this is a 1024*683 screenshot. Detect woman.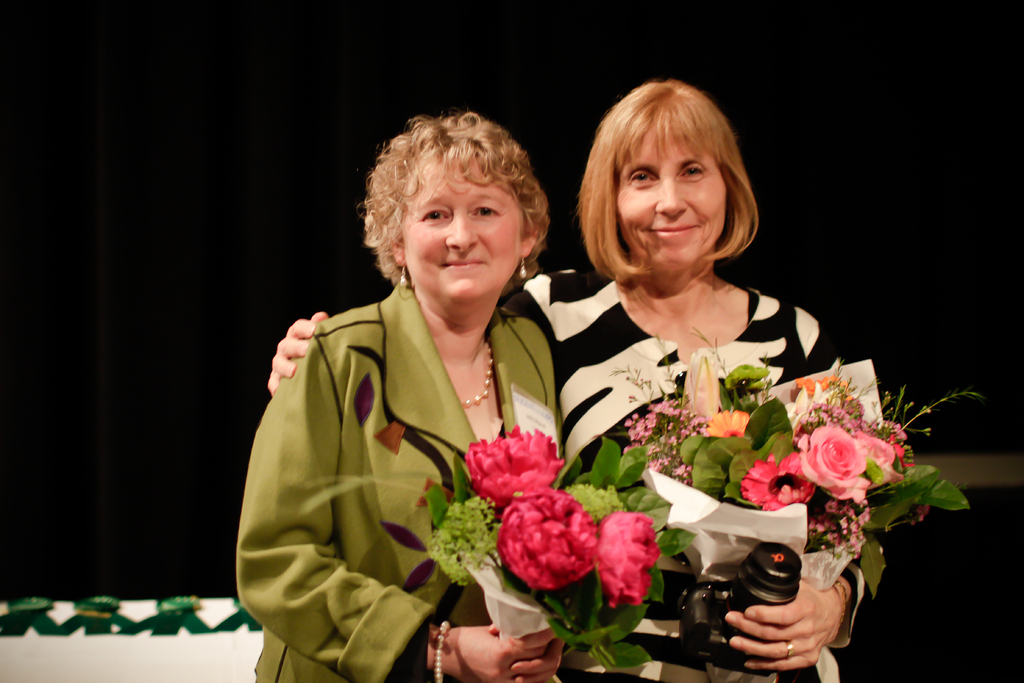
{"x1": 232, "y1": 117, "x2": 565, "y2": 682}.
